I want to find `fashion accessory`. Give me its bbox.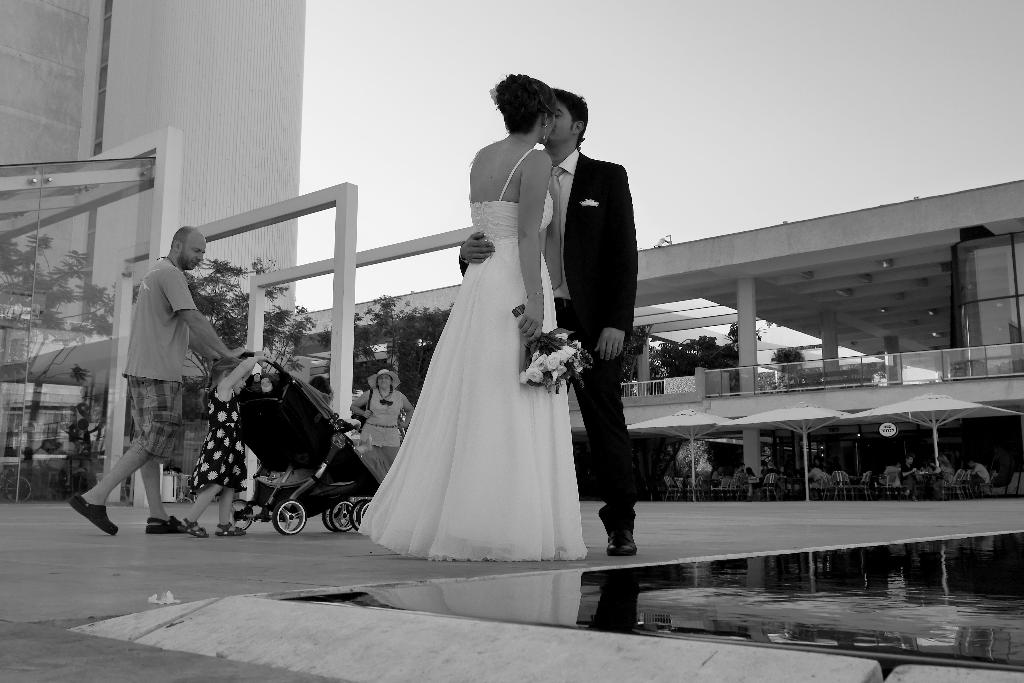
(579, 196, 600, 206).
